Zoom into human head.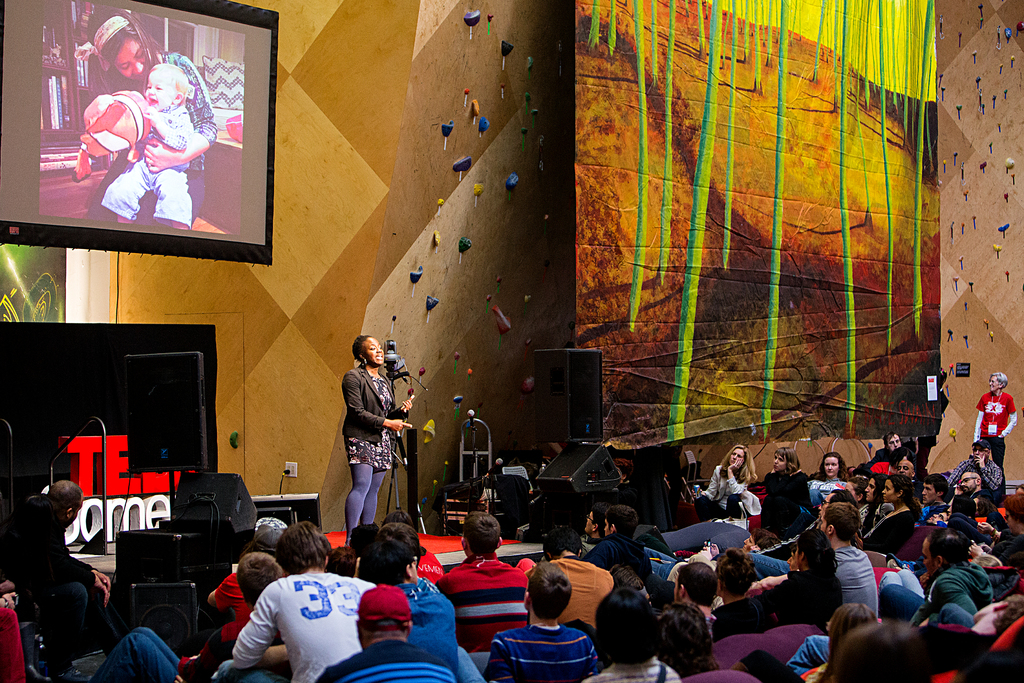
Zoom target: [left=358, top=580, right=416, bottom=644].
